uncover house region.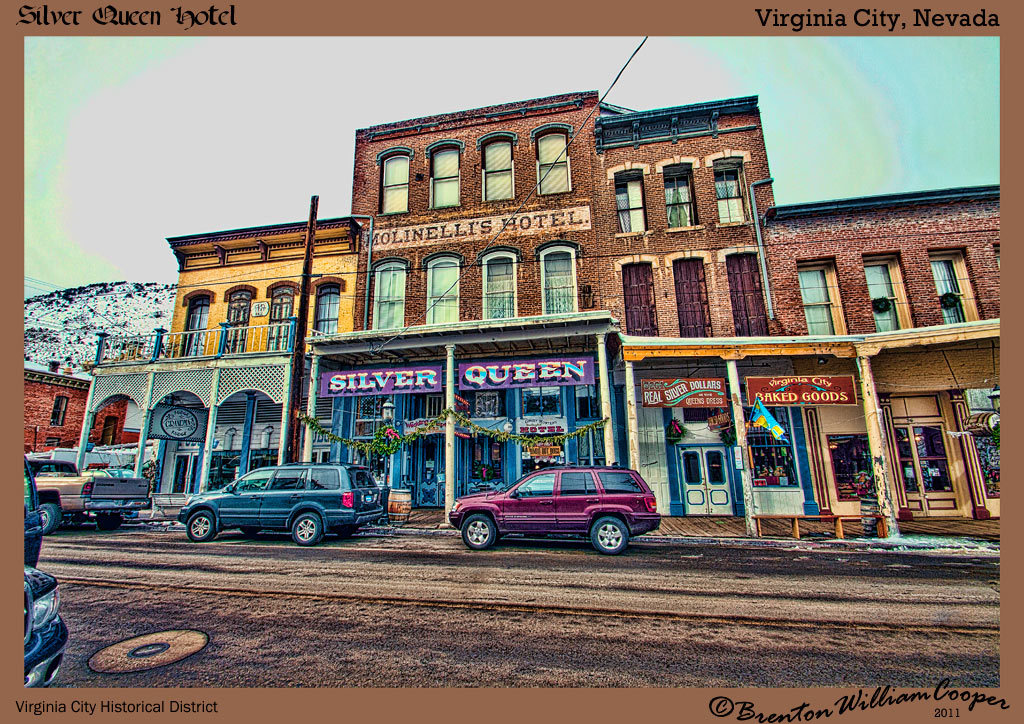
Uncovered: locate(18, 367, 123, 447).
